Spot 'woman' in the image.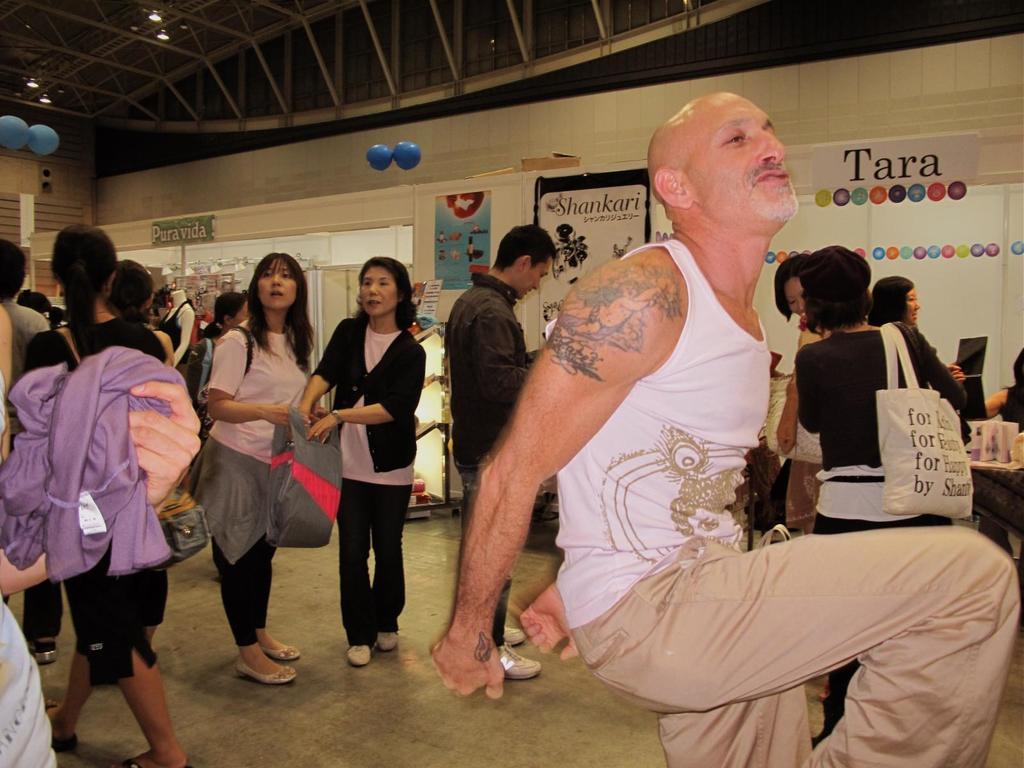
'woman' found at rect(180, 282, 251, 419).
